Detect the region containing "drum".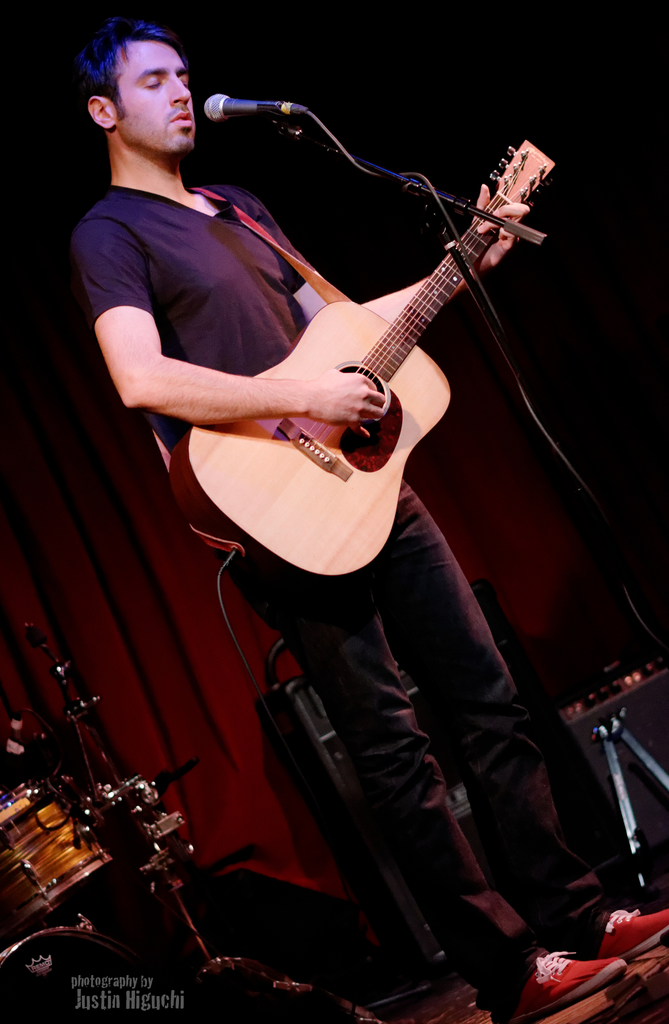
[left=0, top=778, right=125, bottom=927].
